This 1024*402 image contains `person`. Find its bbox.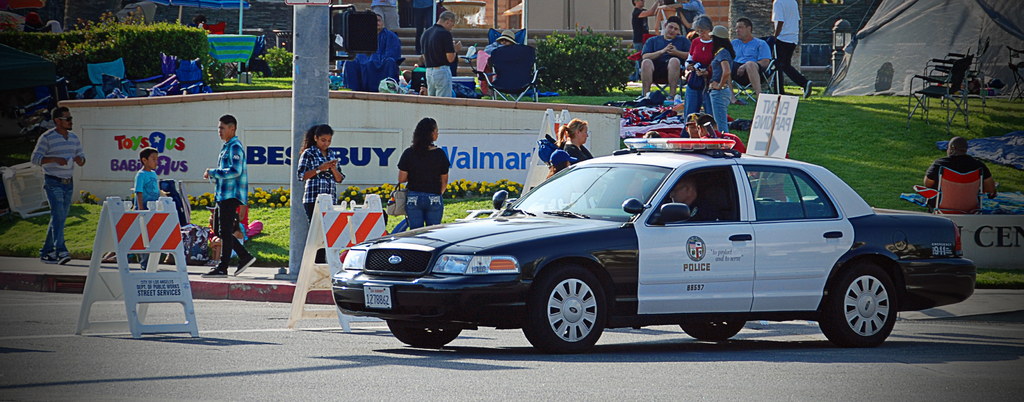
detection(763, 0, 817, 99).
